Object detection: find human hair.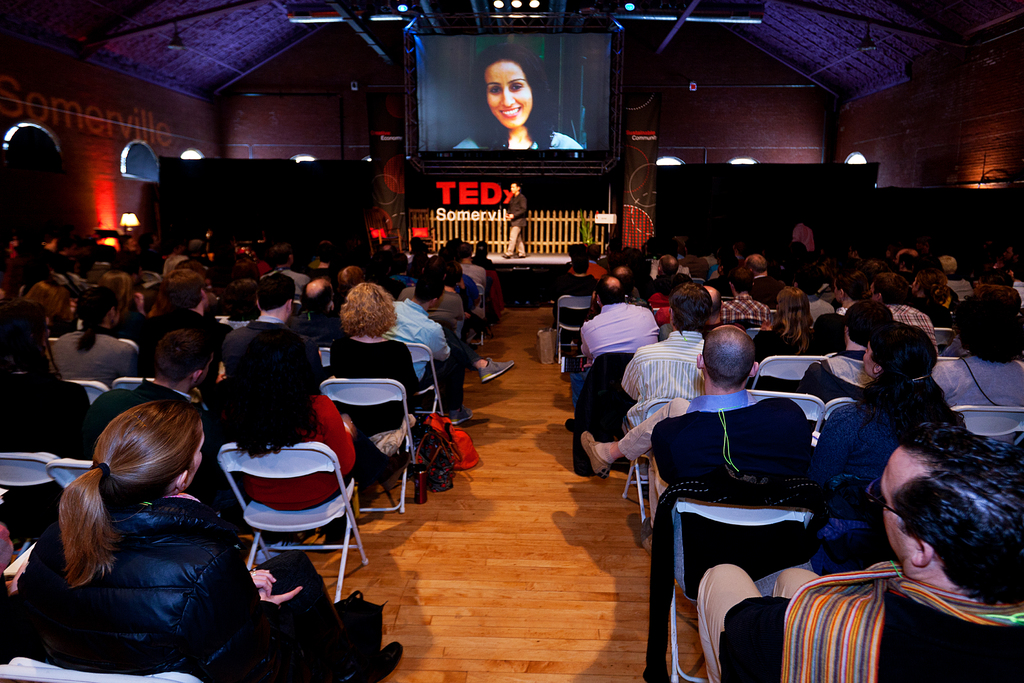
<region>946, 287, 1023, 367</region>.
